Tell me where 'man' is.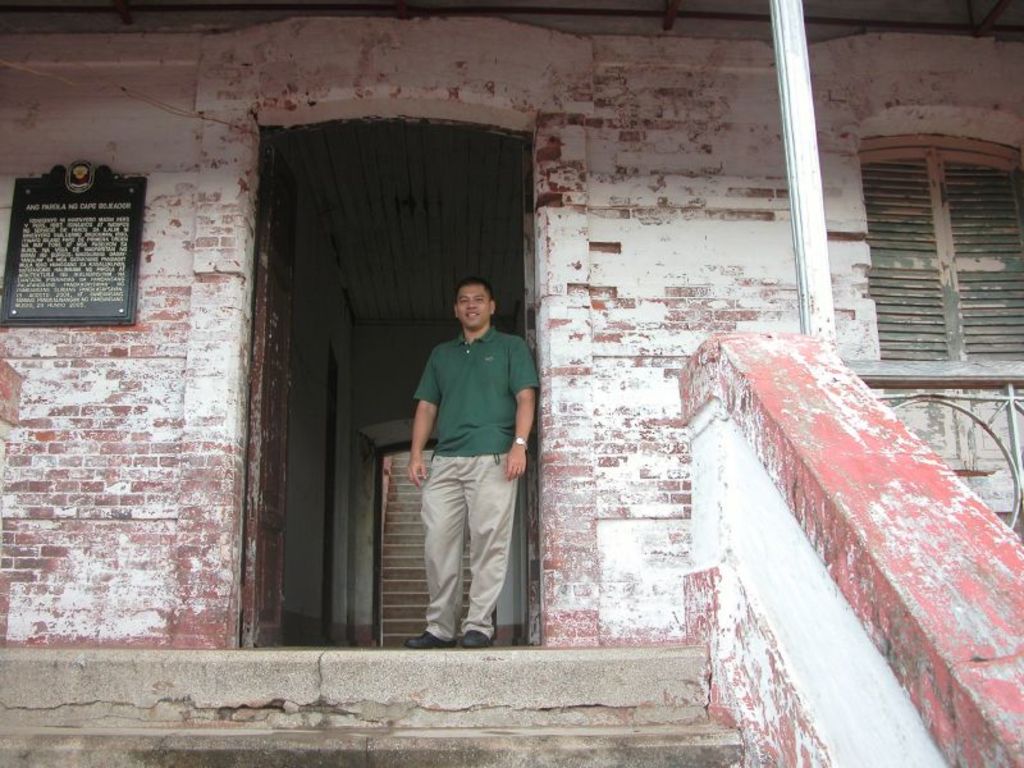
'man' is at {"left": 398, "top": 279, "right": 540, "bottom": 672}.
